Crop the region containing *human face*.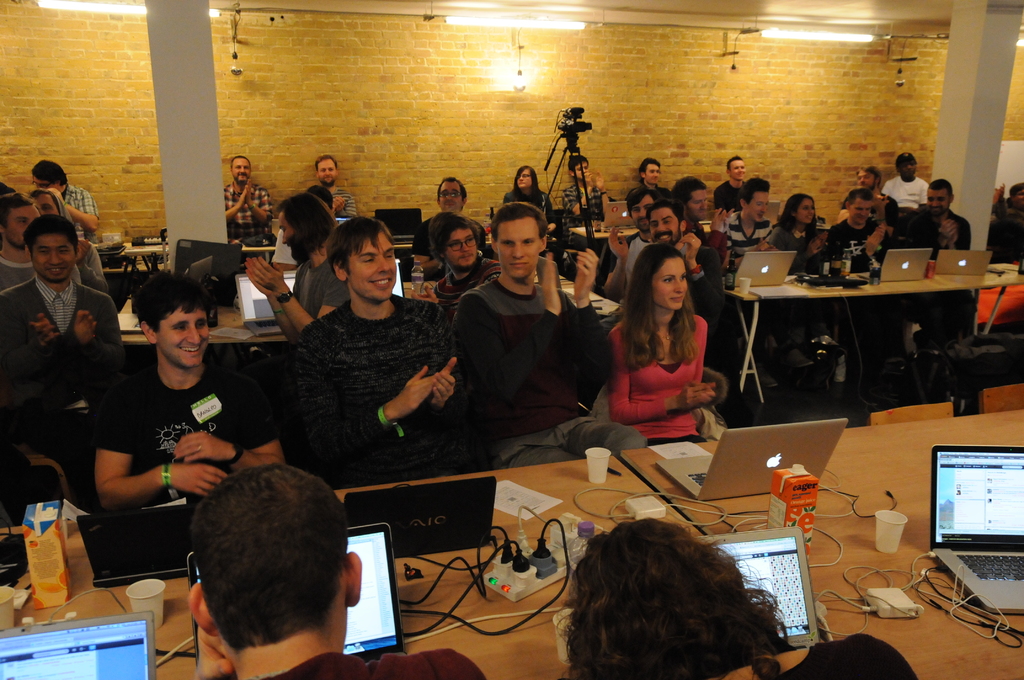
Crop region: [847,201,873,225].
